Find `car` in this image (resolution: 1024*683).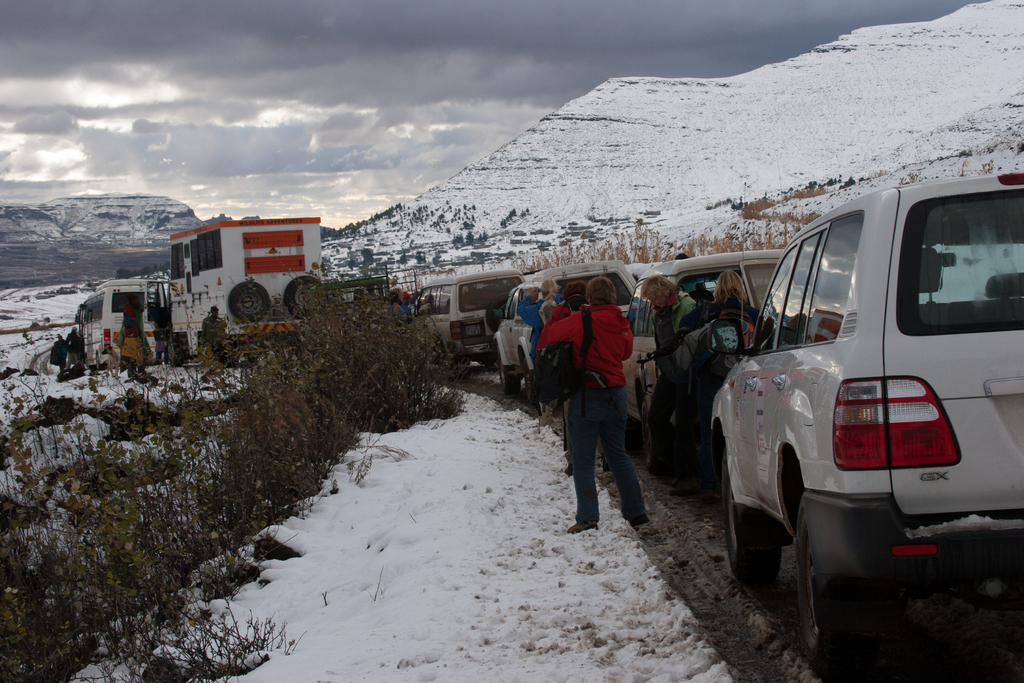
[492, 261, 635, 406].
